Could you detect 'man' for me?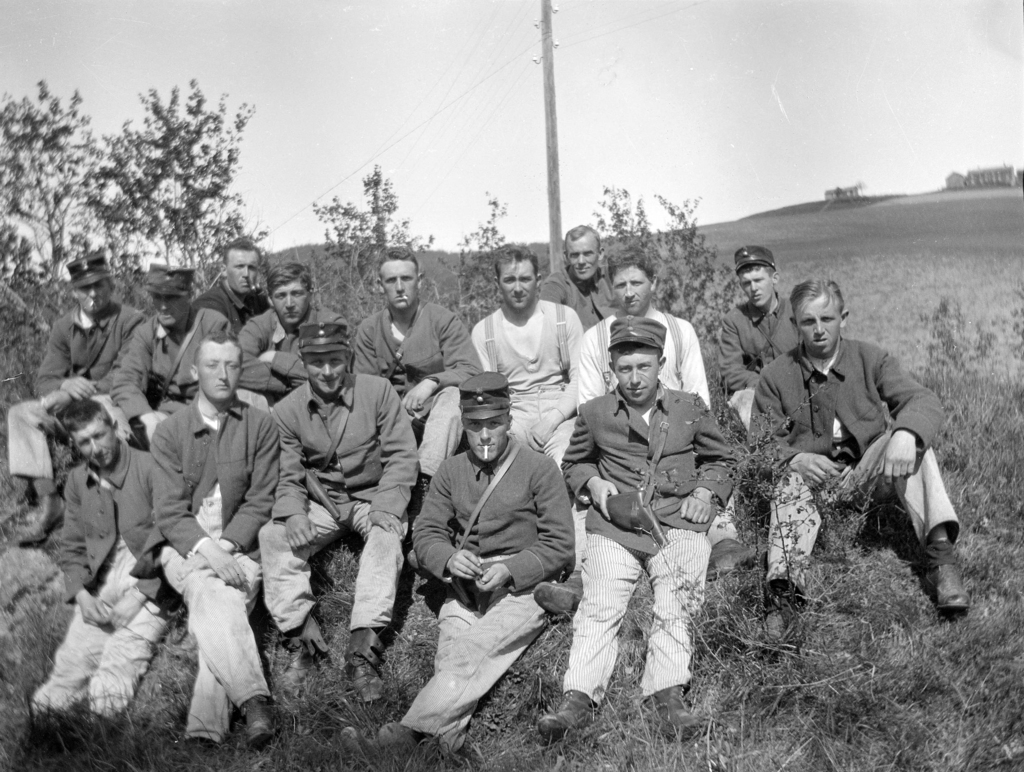
Detection result: x1=30 y1=394 x2=179 y2=726.
